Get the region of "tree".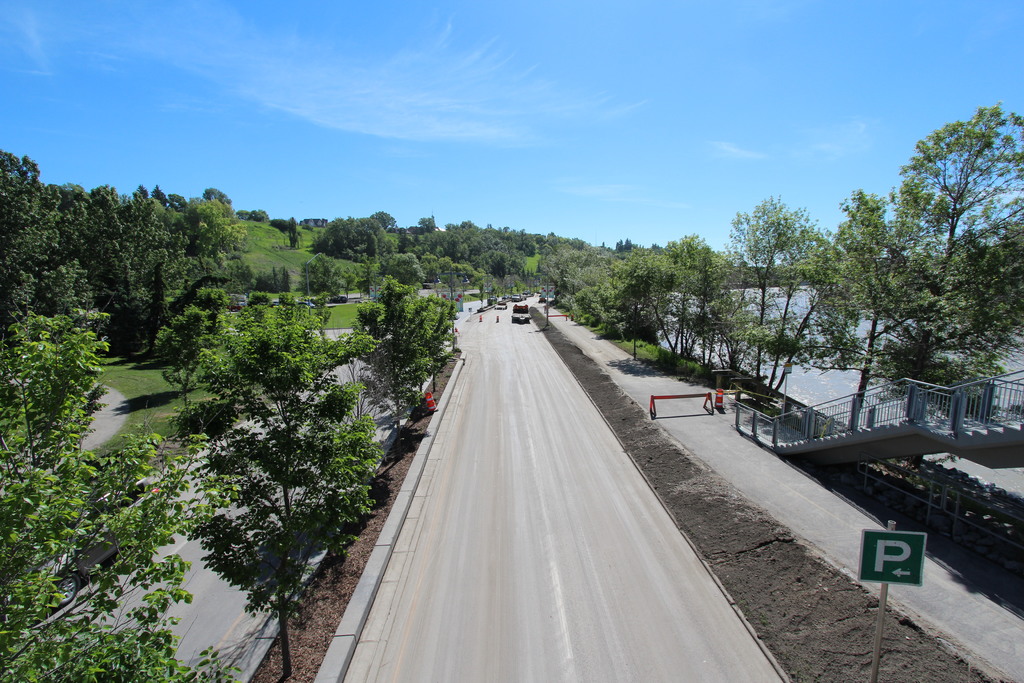
[left=527, top=267, right=534, bottom=278].
